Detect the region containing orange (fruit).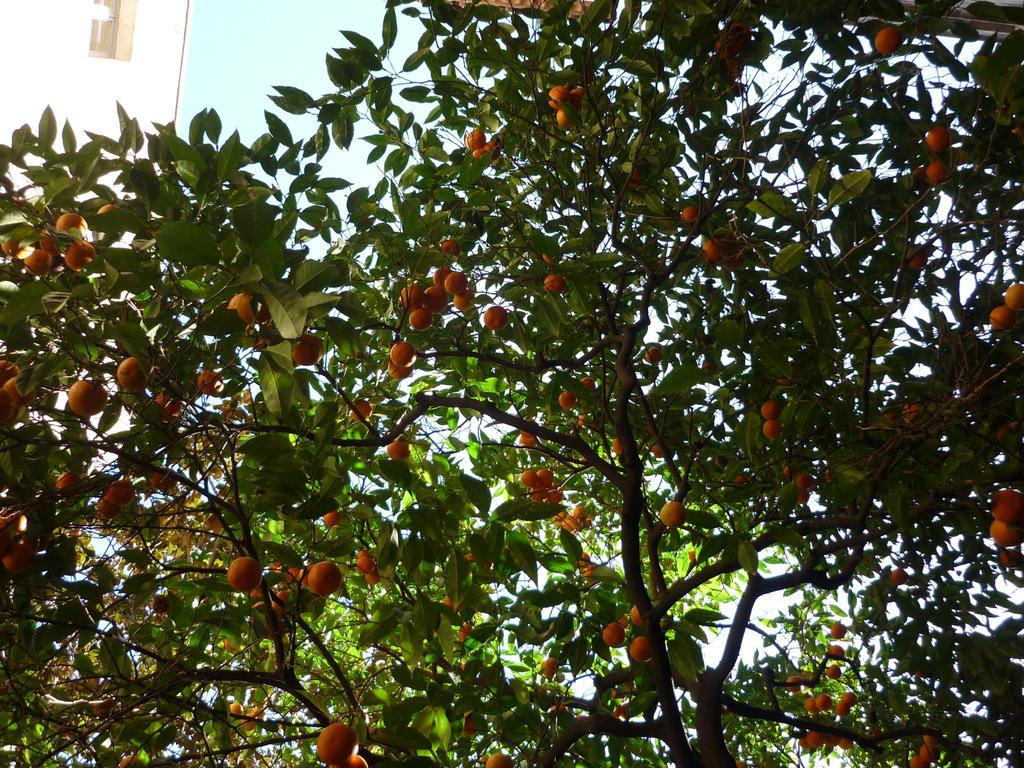
(218, 286, 255, 322).
